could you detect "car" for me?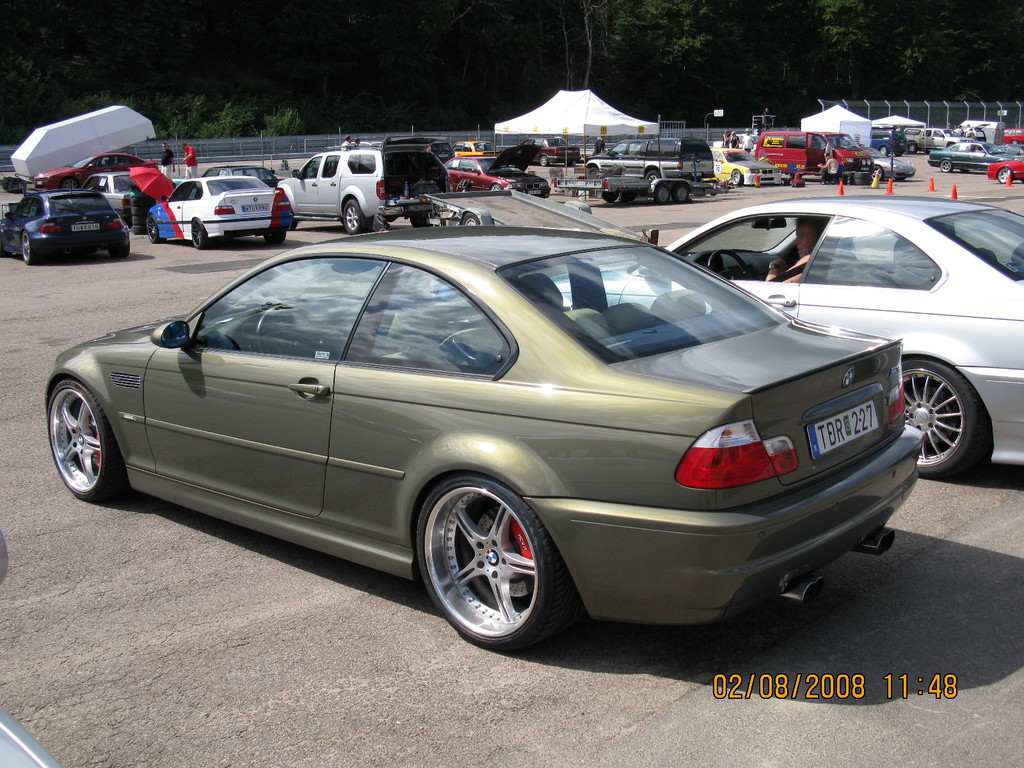
Detection result: left=83, top=171, right=140, bottom=216.
